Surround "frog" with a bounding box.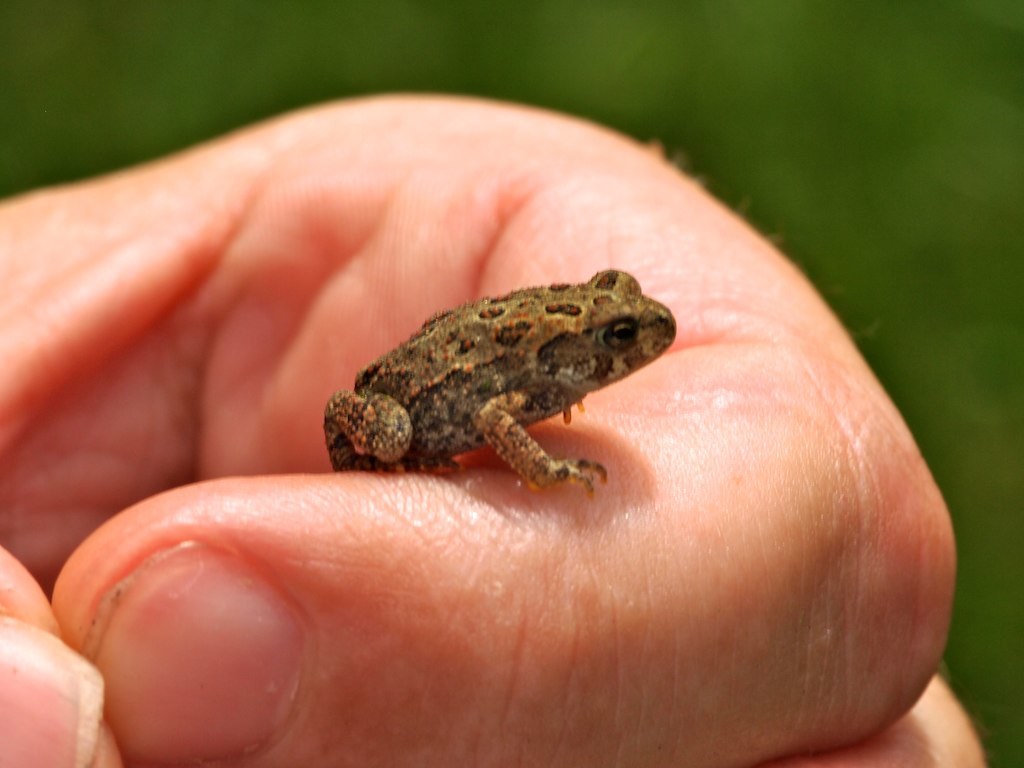
<bbox>322, 270, 678, 497</bbox>.
